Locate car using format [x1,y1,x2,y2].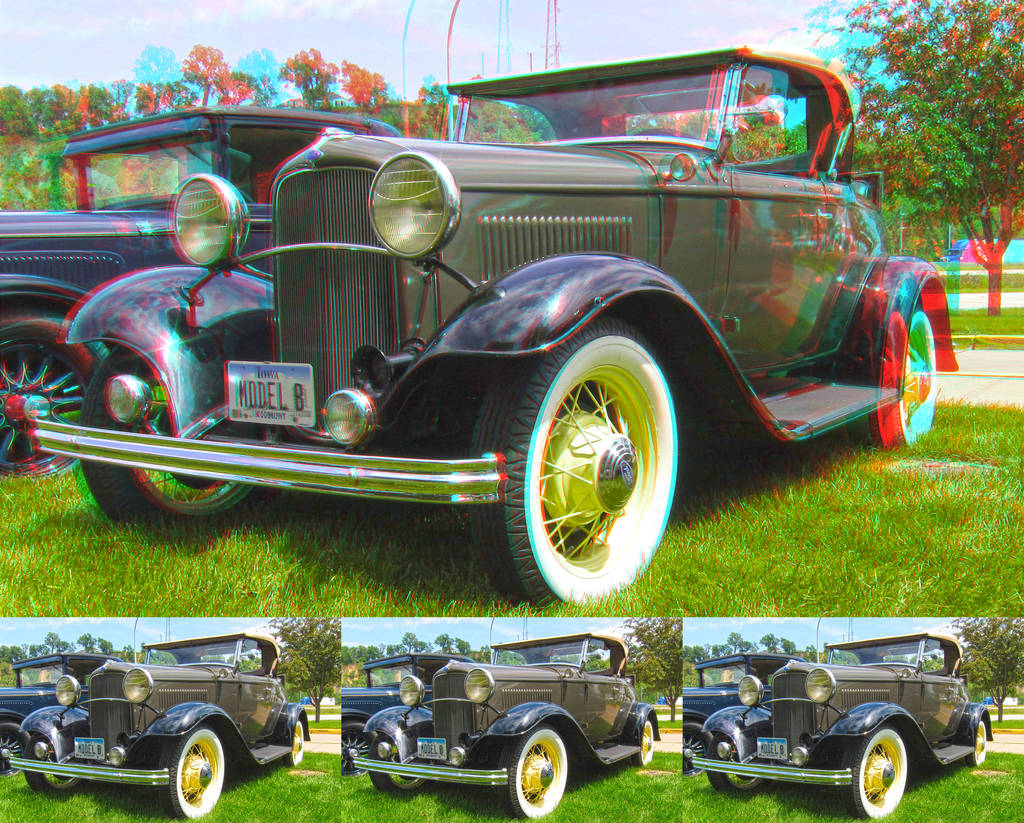
[691,636,992,819].
